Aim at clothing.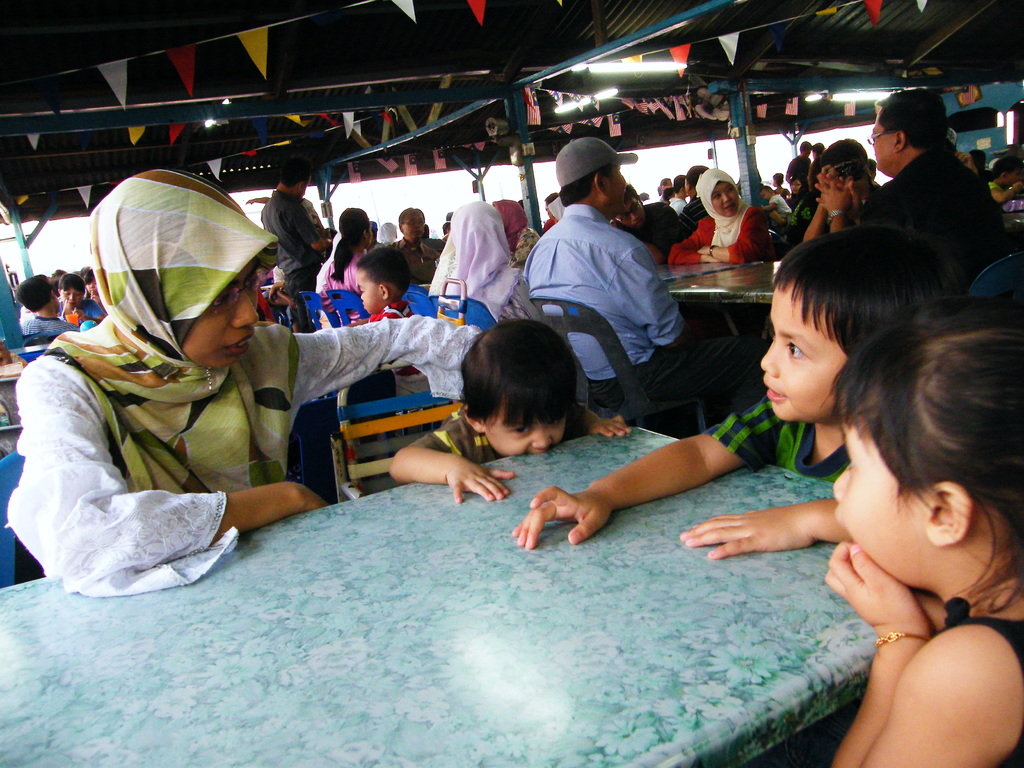
Aimed at x1=412, y1=408, x2=502, y2=467.
